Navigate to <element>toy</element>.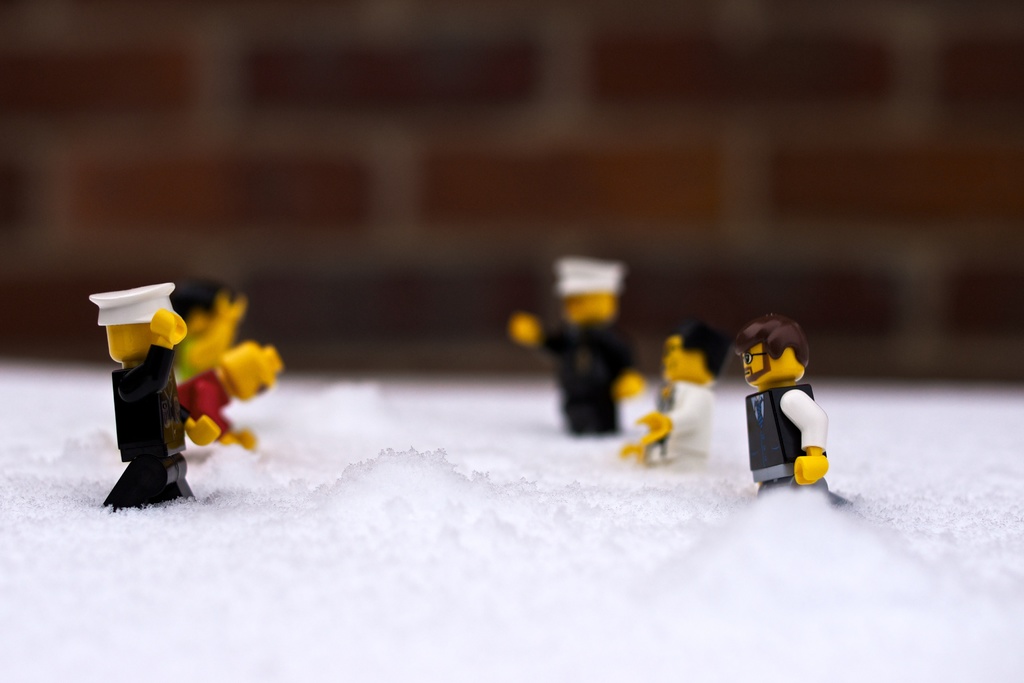
Navigation target: bbox=(616, 320, 733, 461).
